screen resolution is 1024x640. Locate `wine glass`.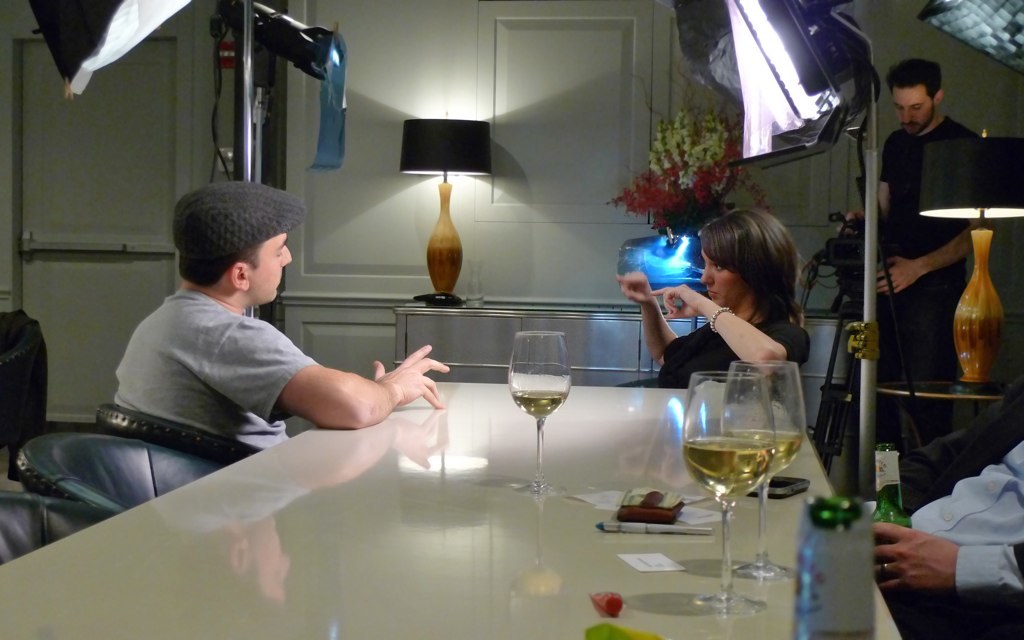
<region>509, 334, 571, 493</region>.
